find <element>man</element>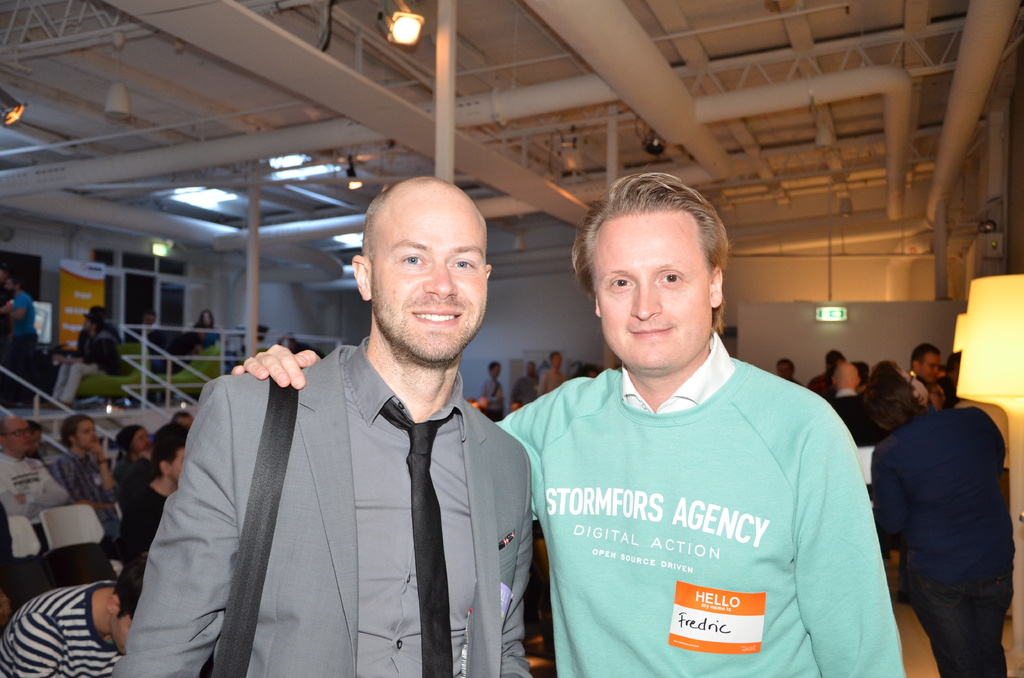
[120,420,192,547]
